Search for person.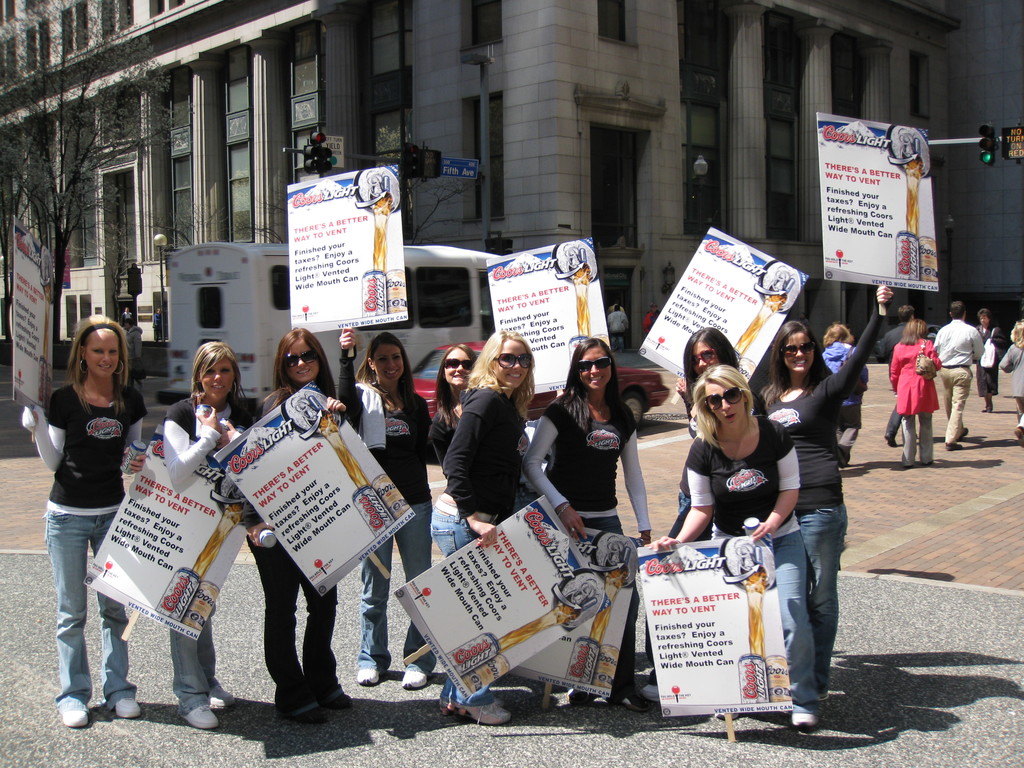
Found at rect(972, 312, 1006, 410).
